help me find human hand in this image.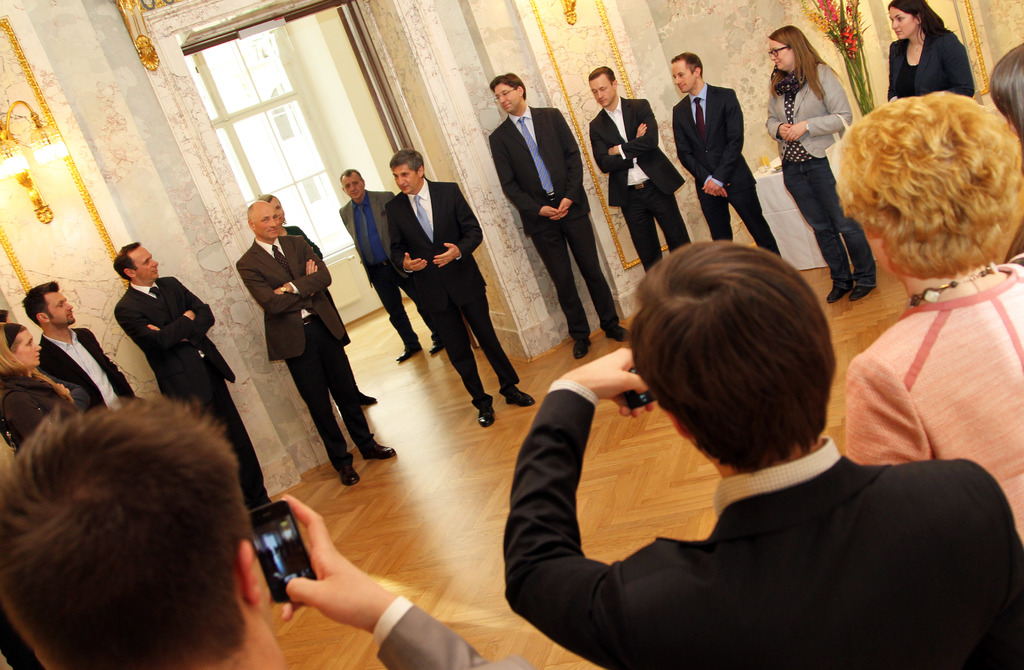
Found it: rect(608, 148, 614, 157).
